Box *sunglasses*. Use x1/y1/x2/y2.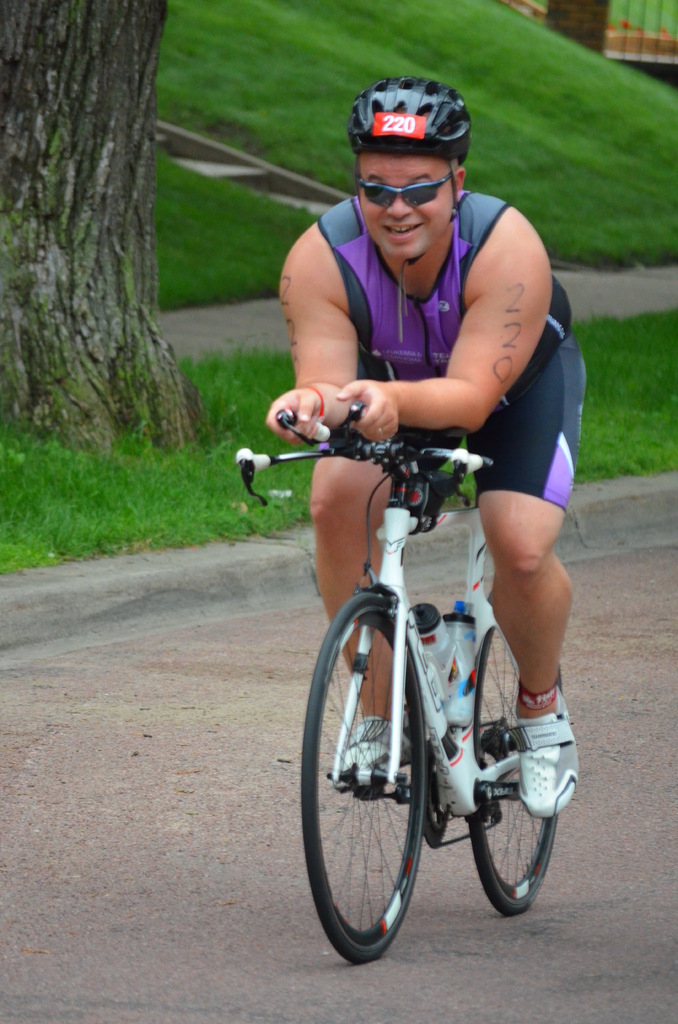
360/173/456/210.
